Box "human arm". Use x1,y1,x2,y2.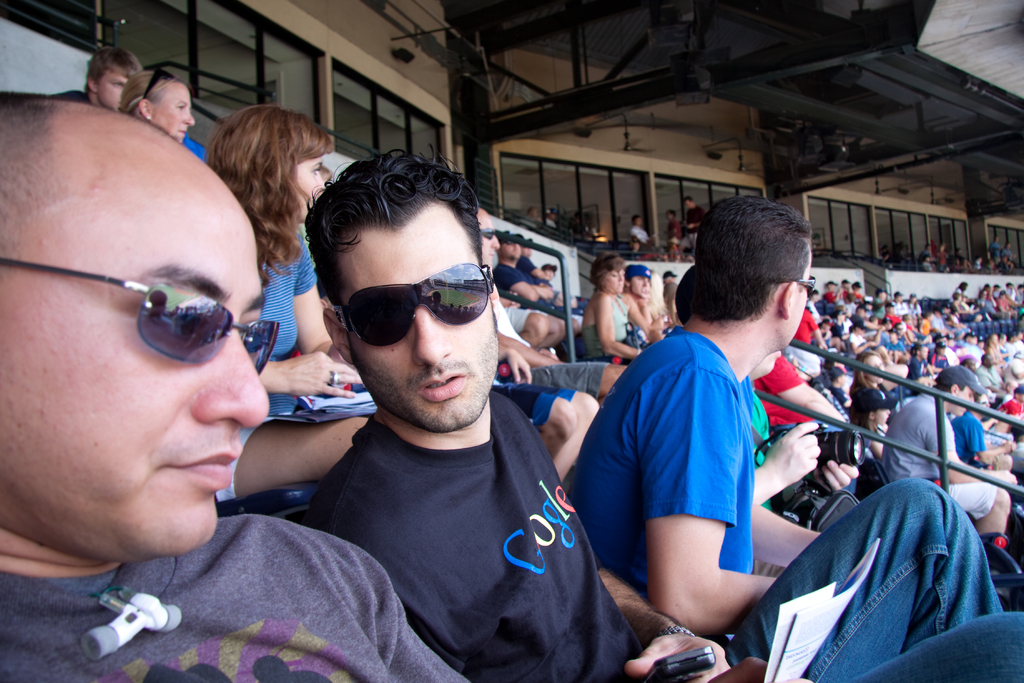
979,407,1003,432.
